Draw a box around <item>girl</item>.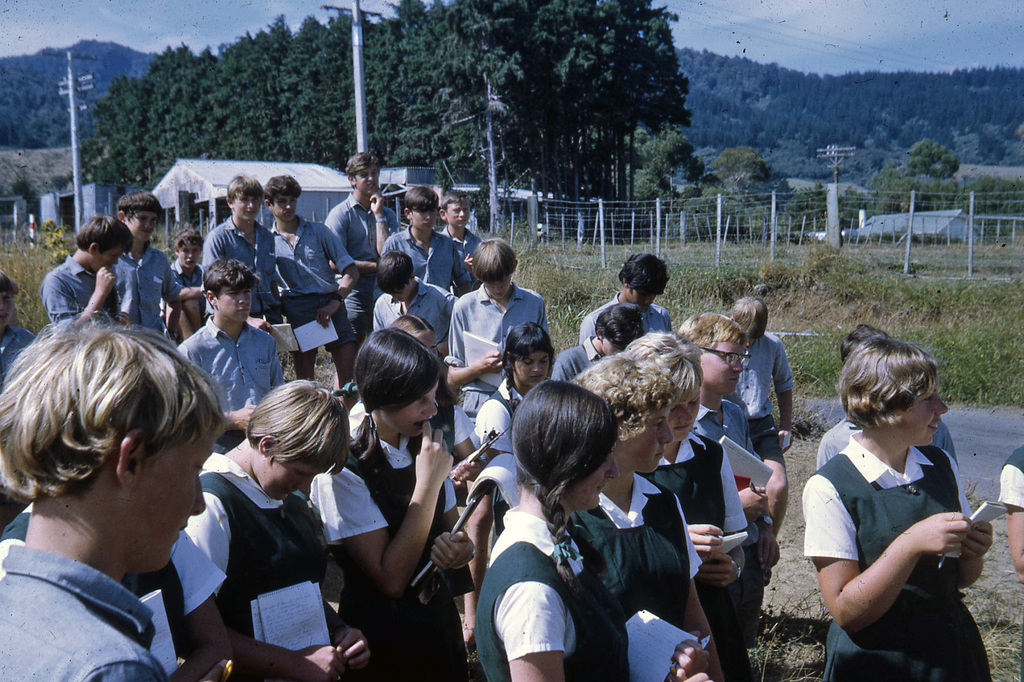
rect(473, 319, 552, 470).
